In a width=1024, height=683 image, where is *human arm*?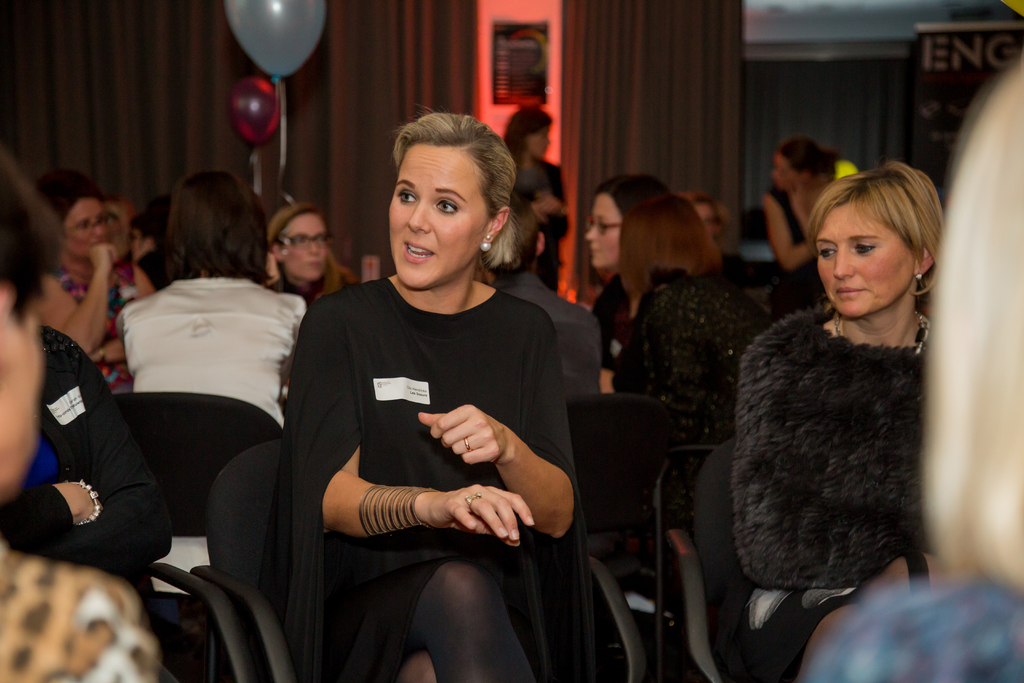
l=284, t=308, r=536, b=550.
